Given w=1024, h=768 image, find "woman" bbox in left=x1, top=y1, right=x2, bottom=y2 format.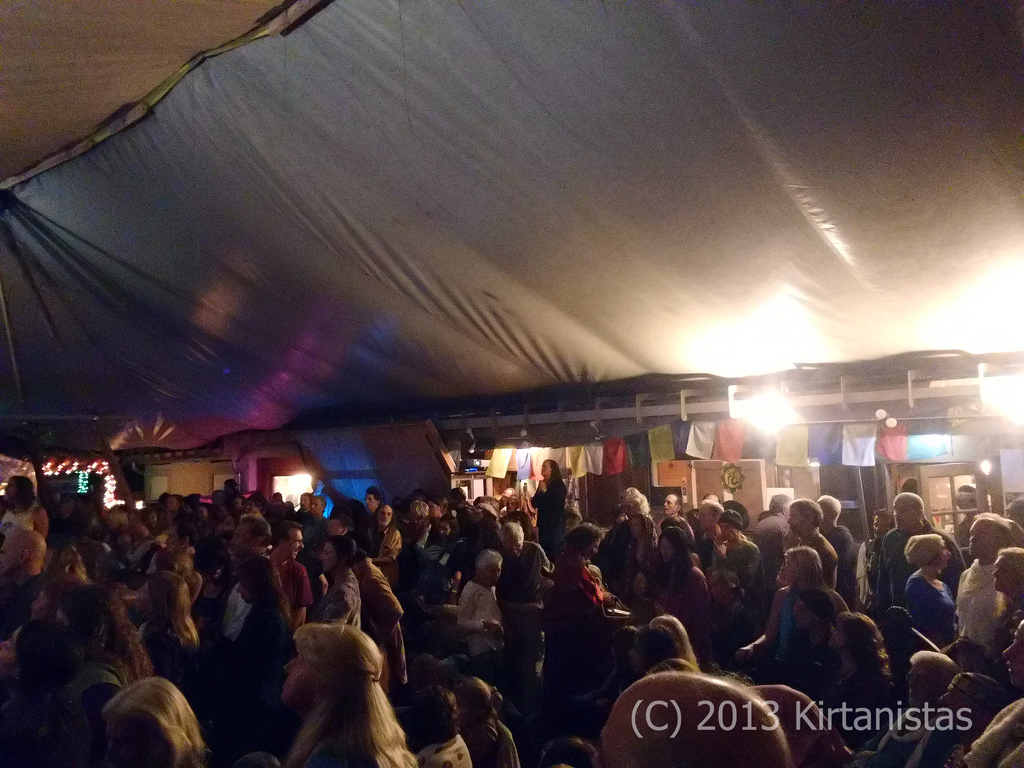
left=626, top=510, right=664, bottom=591.
